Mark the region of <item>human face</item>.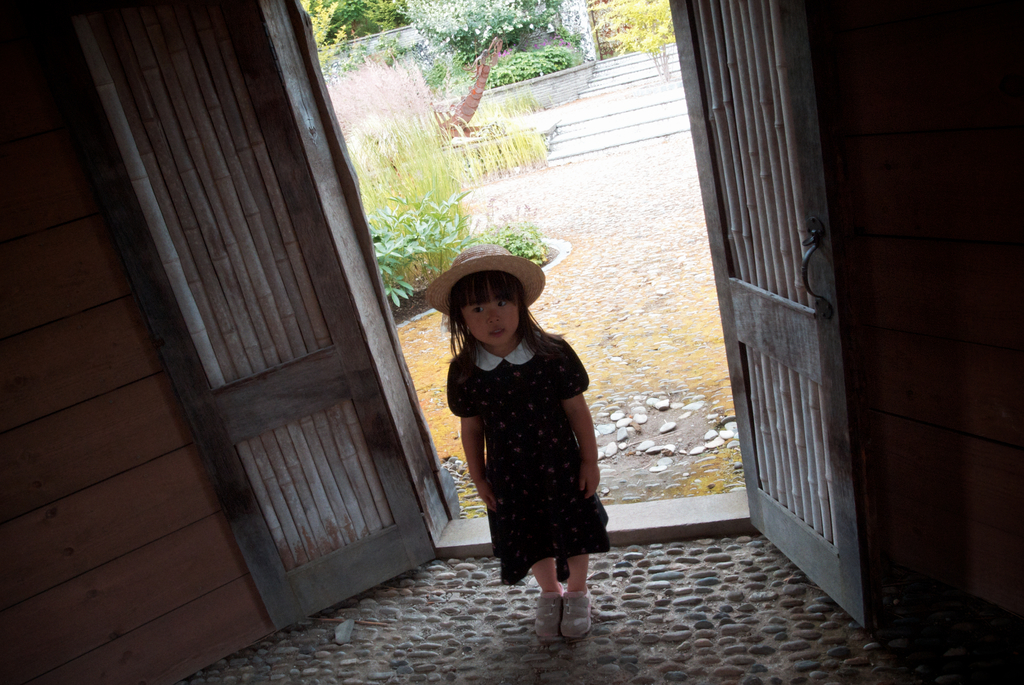
Region: <region>460, 279, 520, 346</region>.
